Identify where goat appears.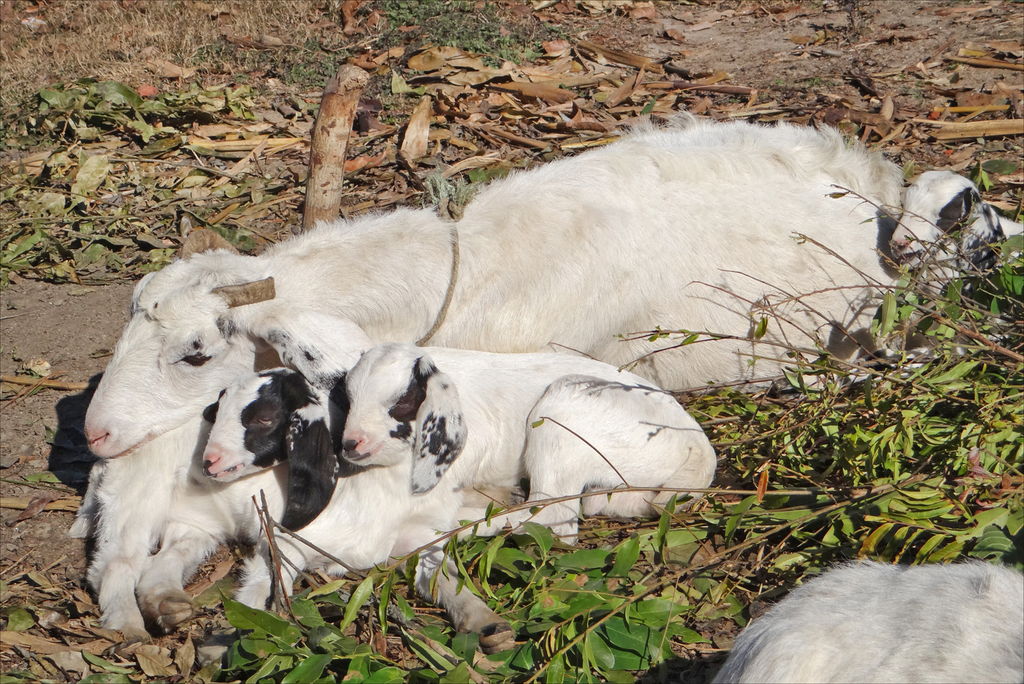
Appears at (200,365,347,534).
